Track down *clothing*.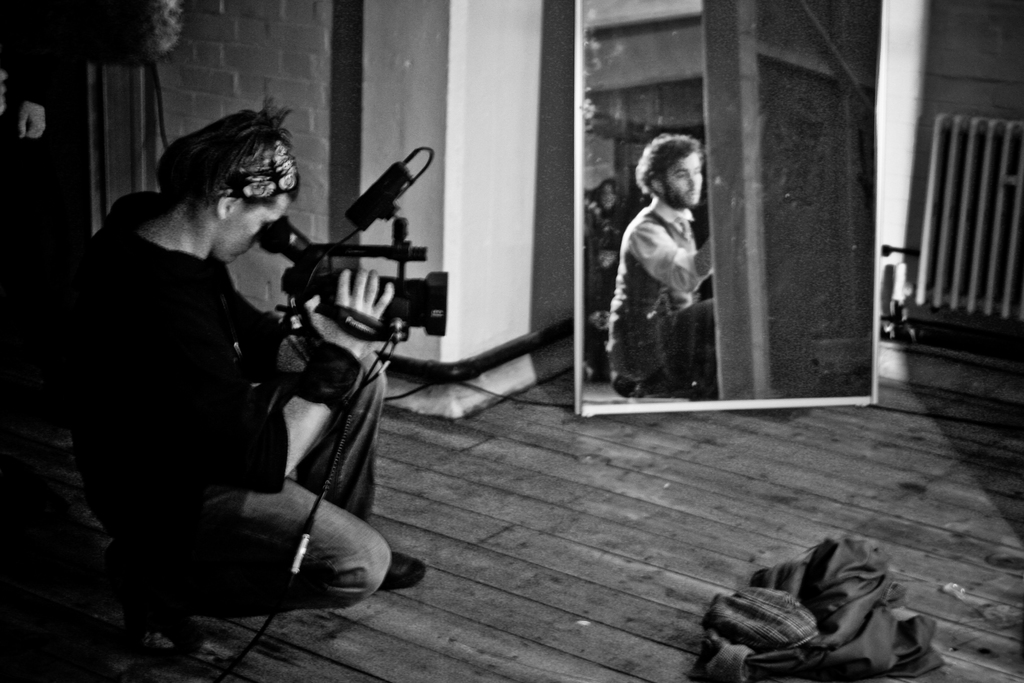
Tracked to BBox(72, 189, 392, 620).
